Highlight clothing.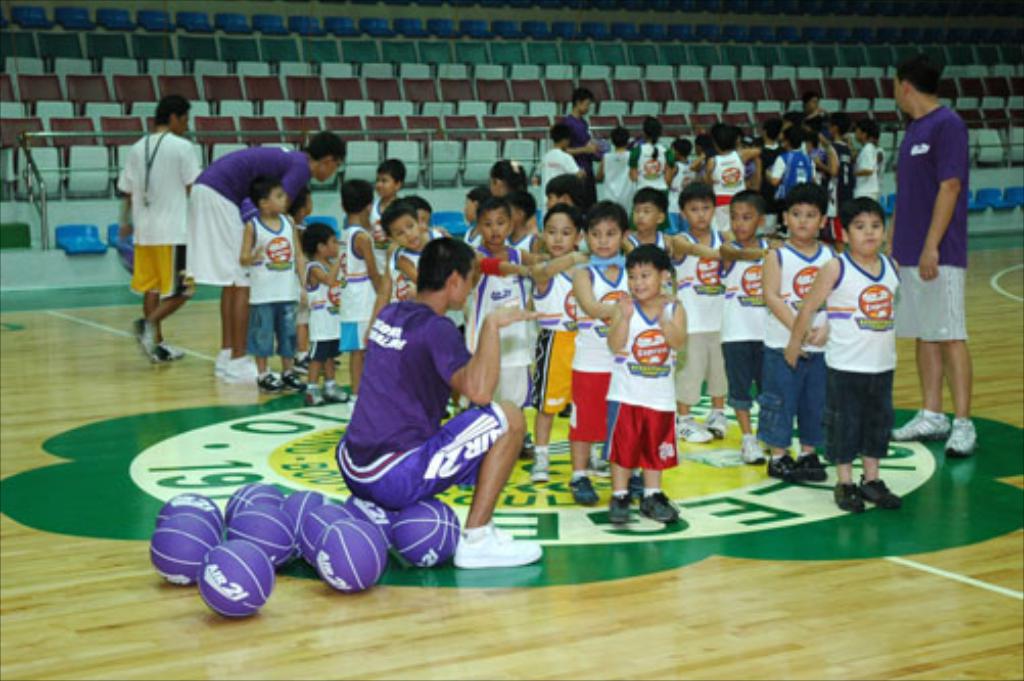
Highlighted region: locate(717, 348, 764, 409).
